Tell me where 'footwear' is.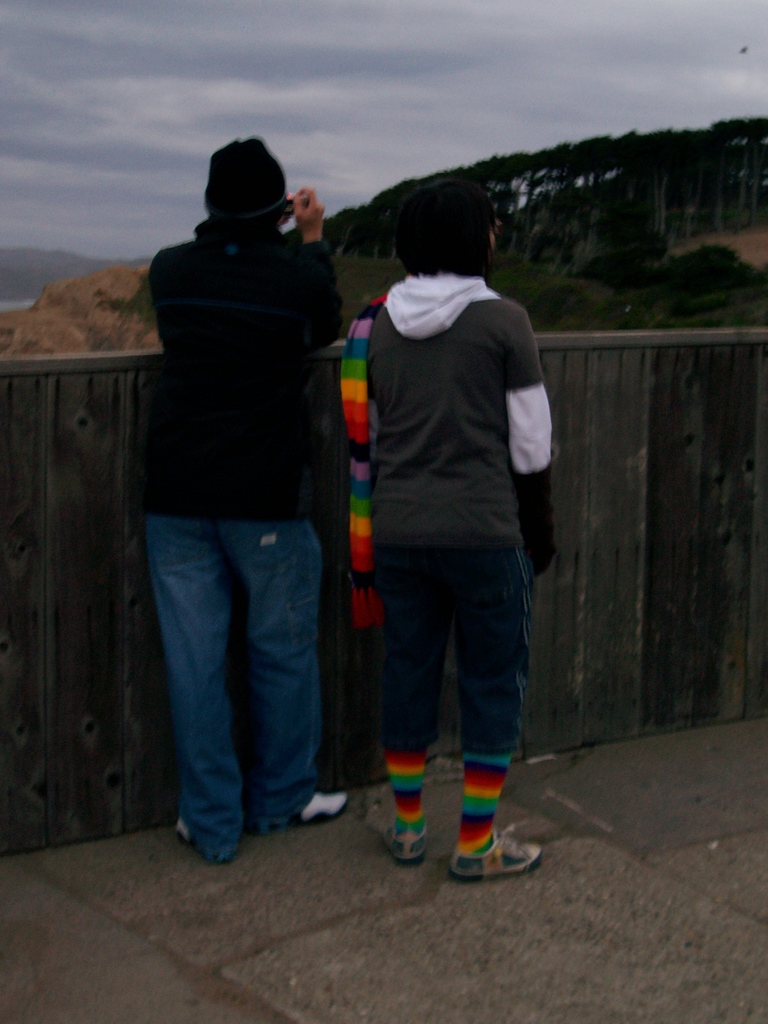
'footwear' is at left=446, top=809, right=533, bottom=883.
